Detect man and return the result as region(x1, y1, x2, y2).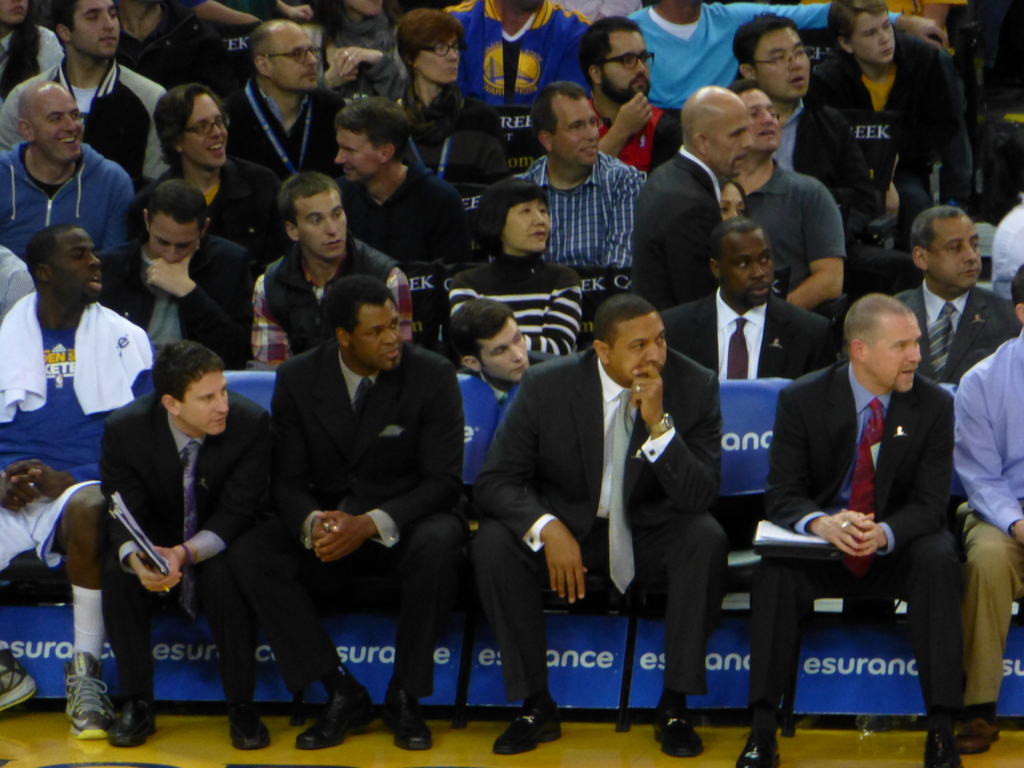
region(732, 11, 858, 192).
